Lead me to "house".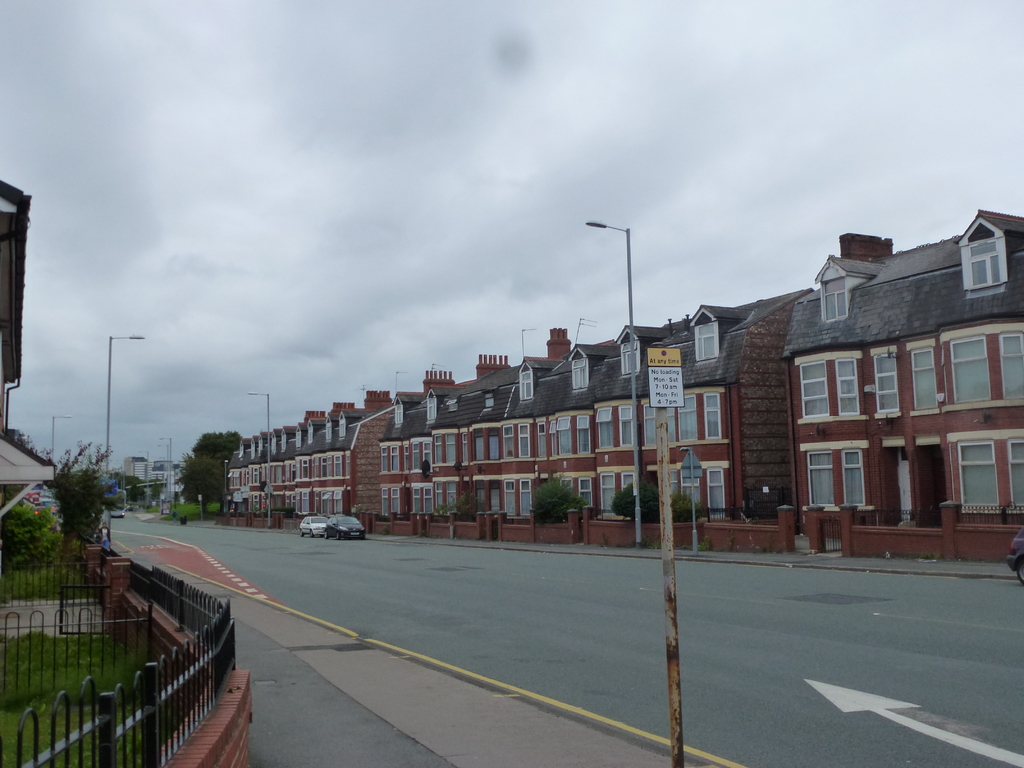
Lead to bbox=(591, 362, 649, 508).
